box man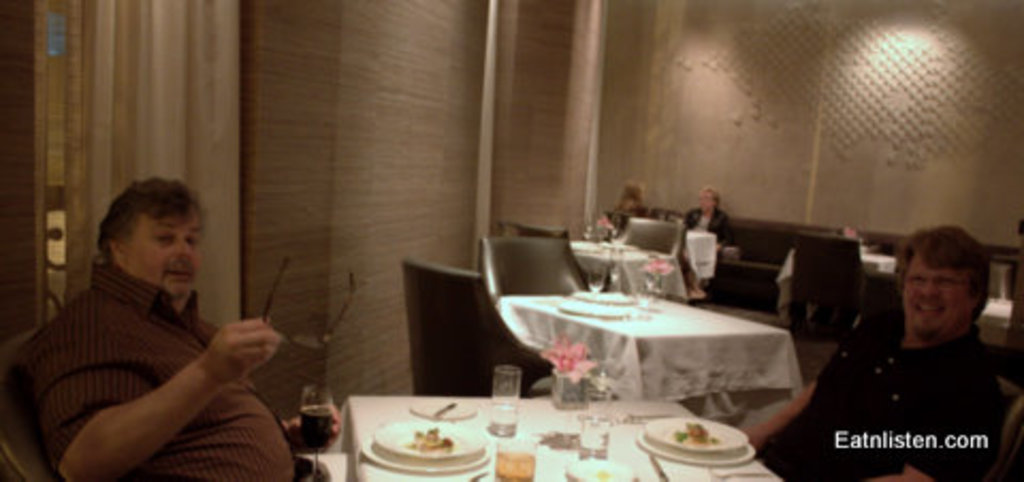
bbox(0, 168, 350, 480)
